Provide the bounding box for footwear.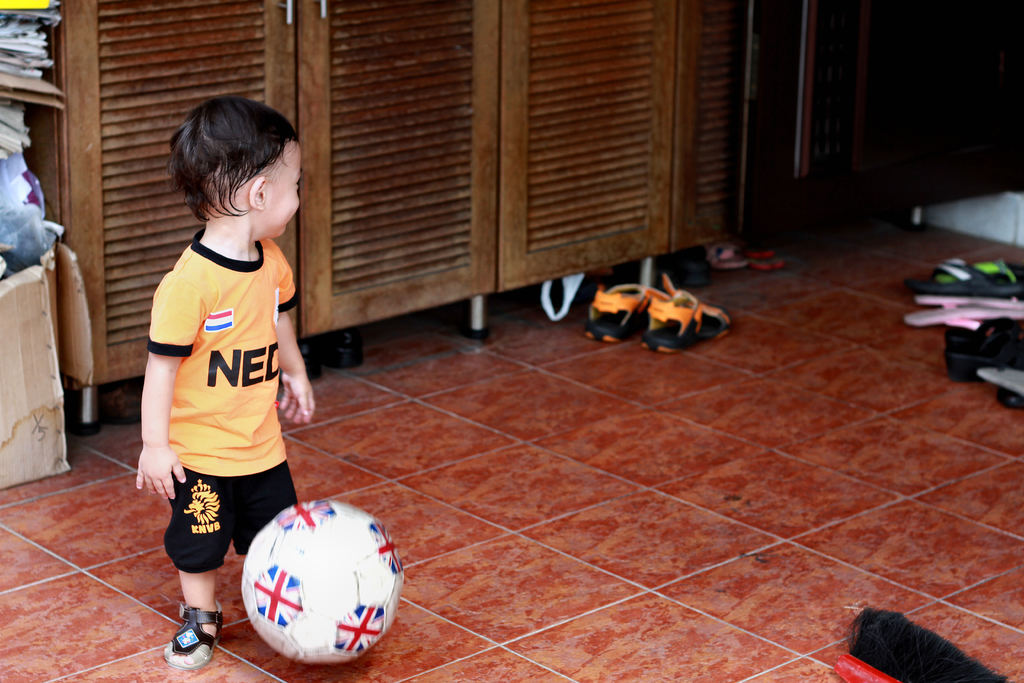
{"x1": 161, "y1": 602, "x2": 220, "y2": 667}.
